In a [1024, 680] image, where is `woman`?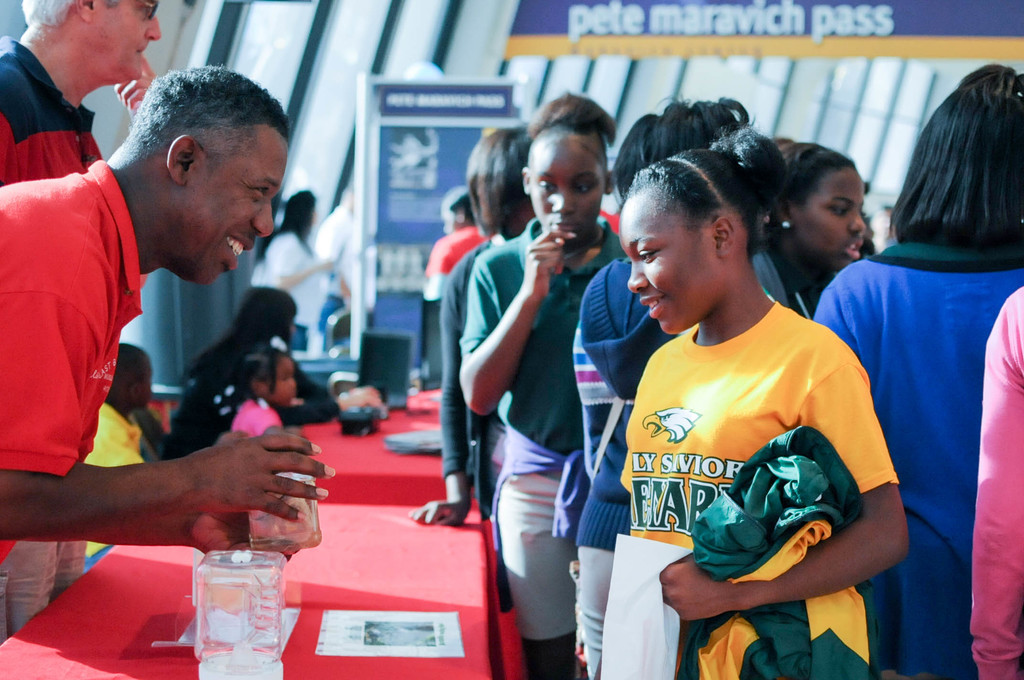
{"x1": 595, "y1": 119, "x2": 913, "y2": 677}.
